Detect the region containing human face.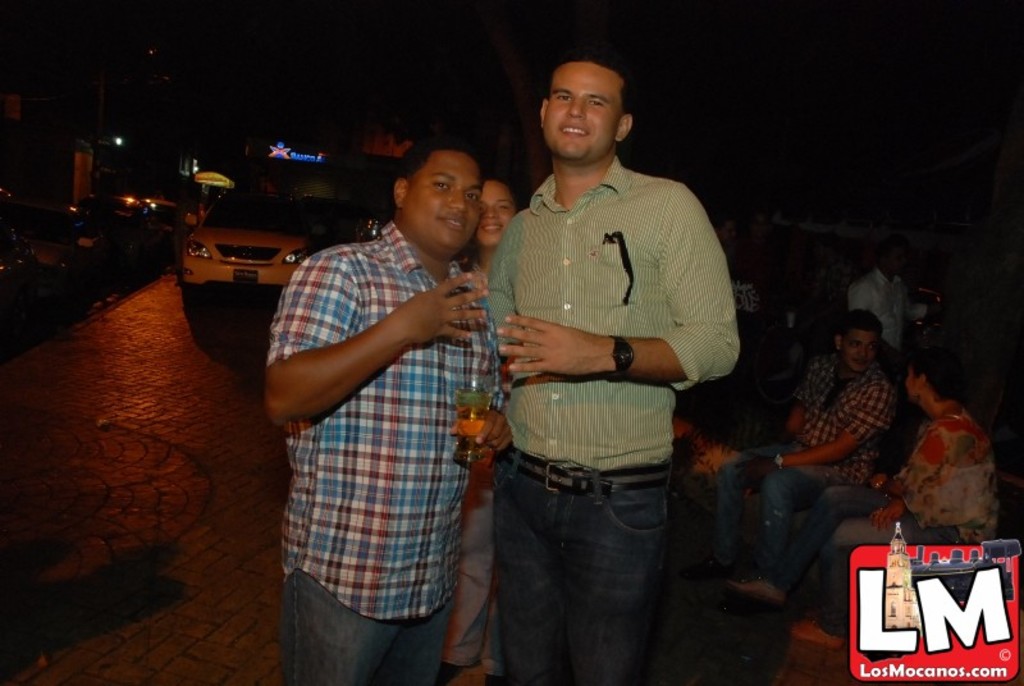
locate(472, 177, 512, 248).
